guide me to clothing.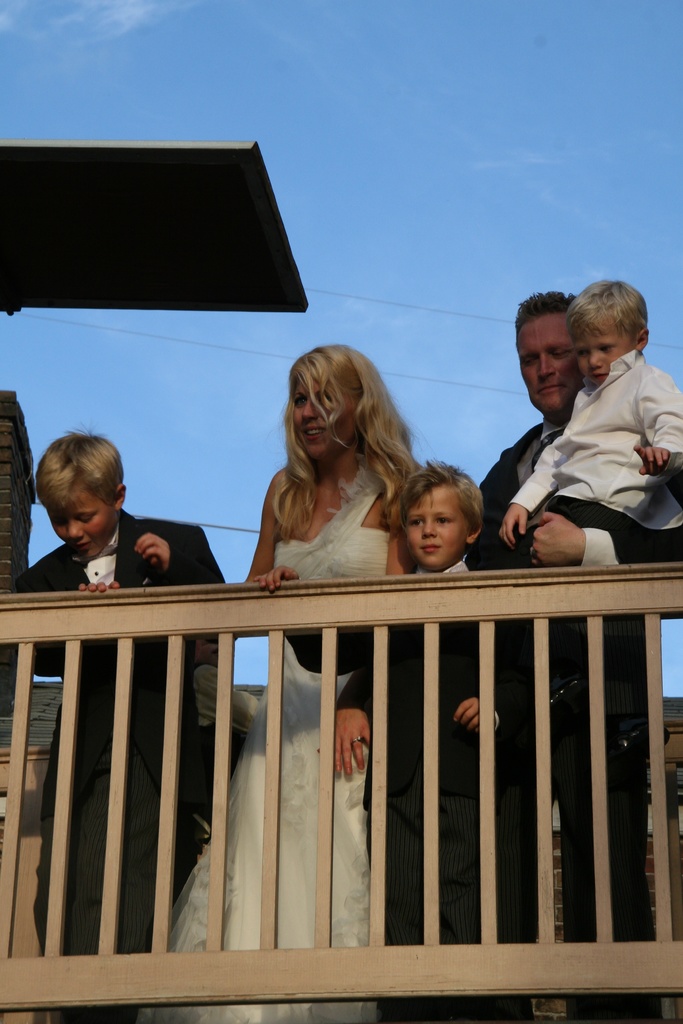
Guidance: {"left": 13, "top": 514, "right": 233, "bottom": 1023}.
